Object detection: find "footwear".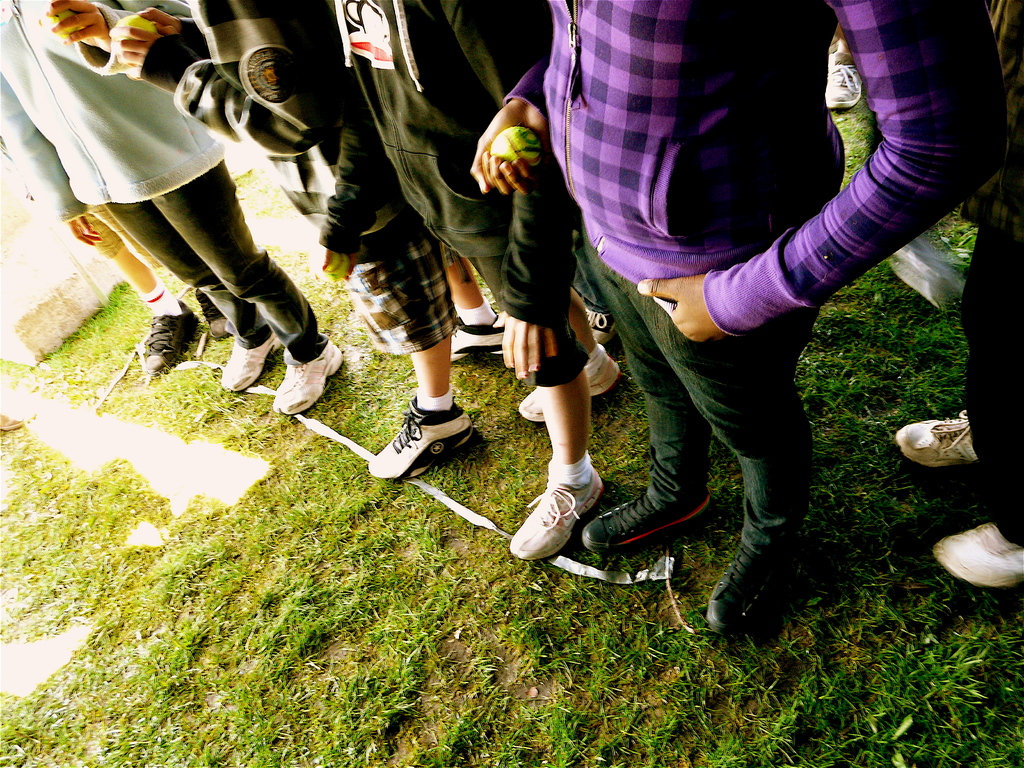
l=194, t=292, r=234, b=342.
